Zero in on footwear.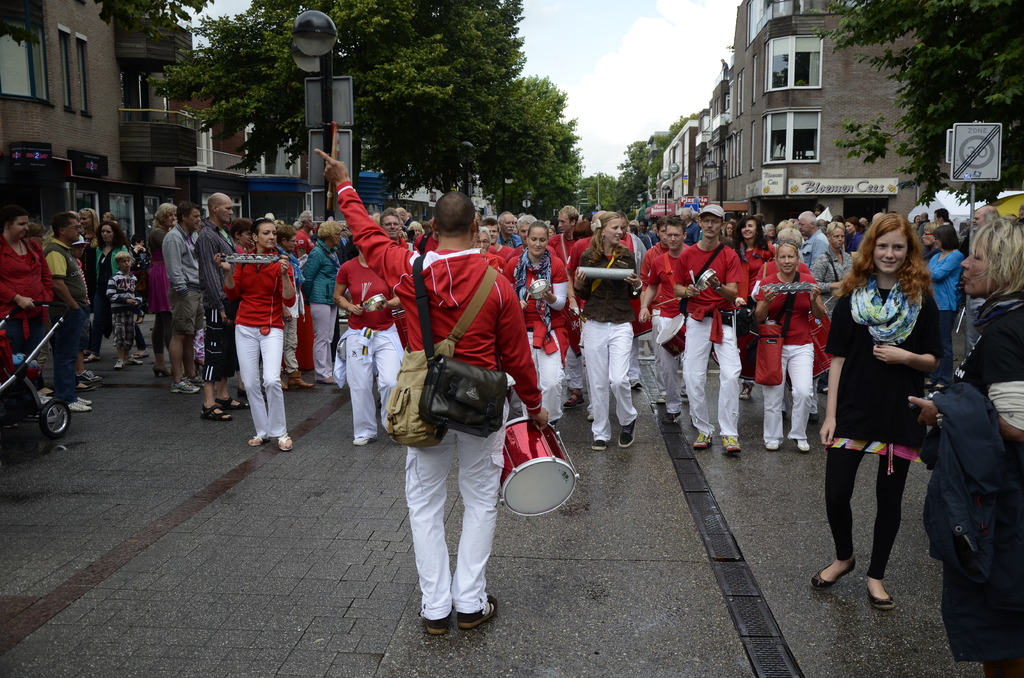
Zeroed in: [left=724, top=432, right=739, bottom=454].
